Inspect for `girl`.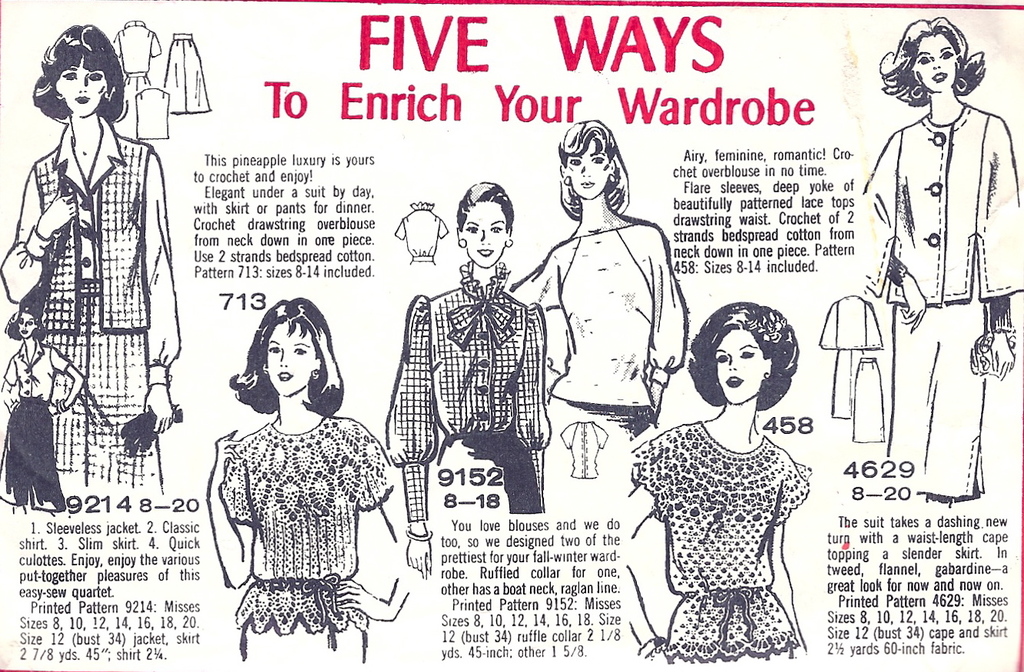
Inspection: {"left": 532, "top": 132, "right": 685, "bottom": 468}.
